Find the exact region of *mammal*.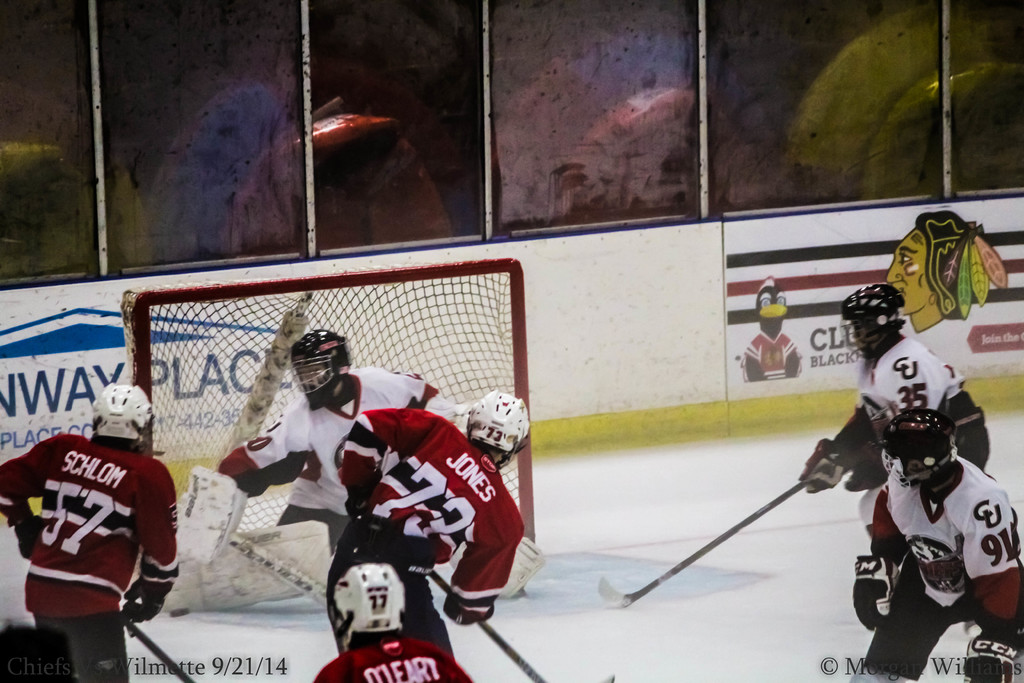
Exact region: 312/555/472/682.
